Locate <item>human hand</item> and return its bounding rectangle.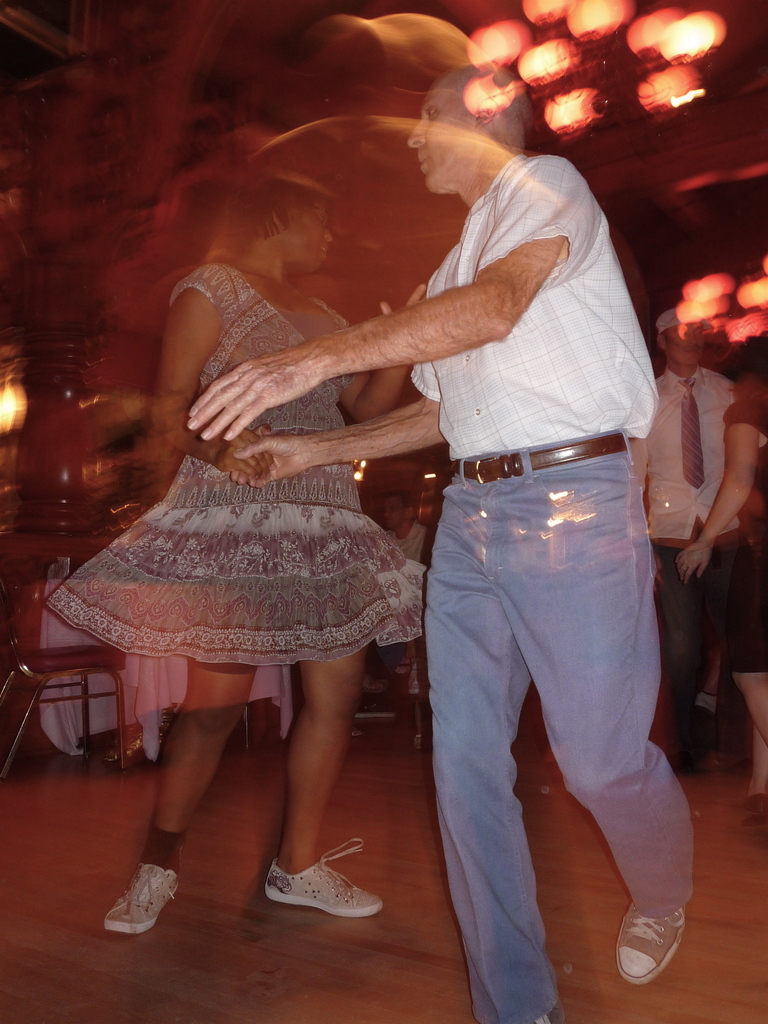
crop(212, 430, 279, 488).
